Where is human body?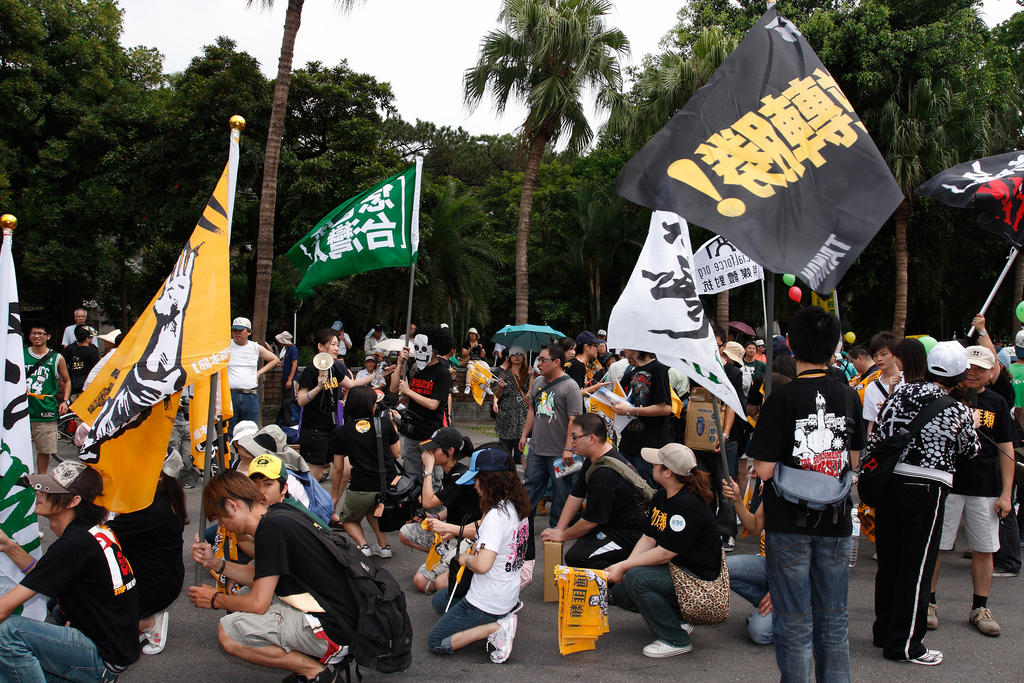
box(568, 352, 612, 399).
